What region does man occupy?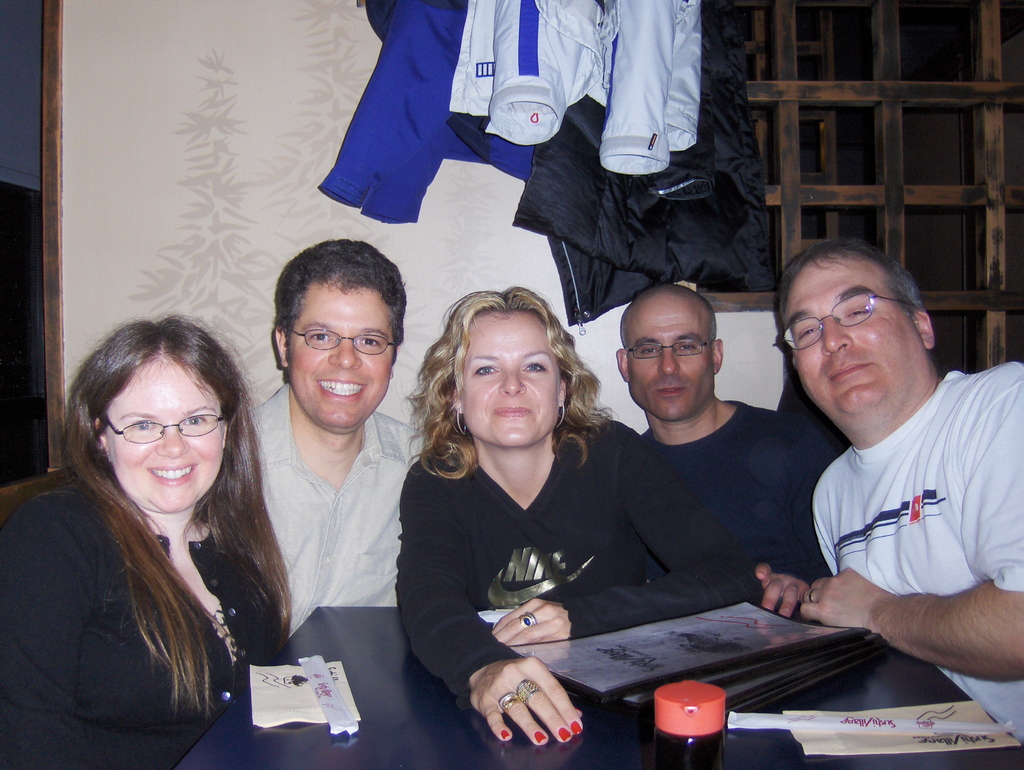
rect(252, 232, 425, 639).
